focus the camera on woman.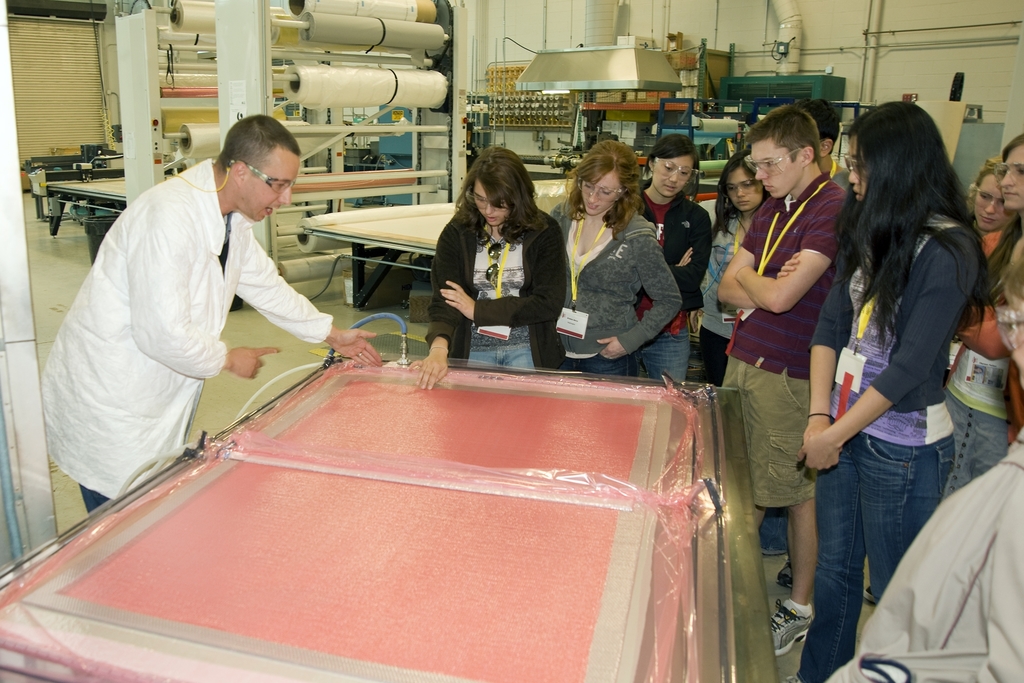
Focus region: [414, 142, 570, 391].
